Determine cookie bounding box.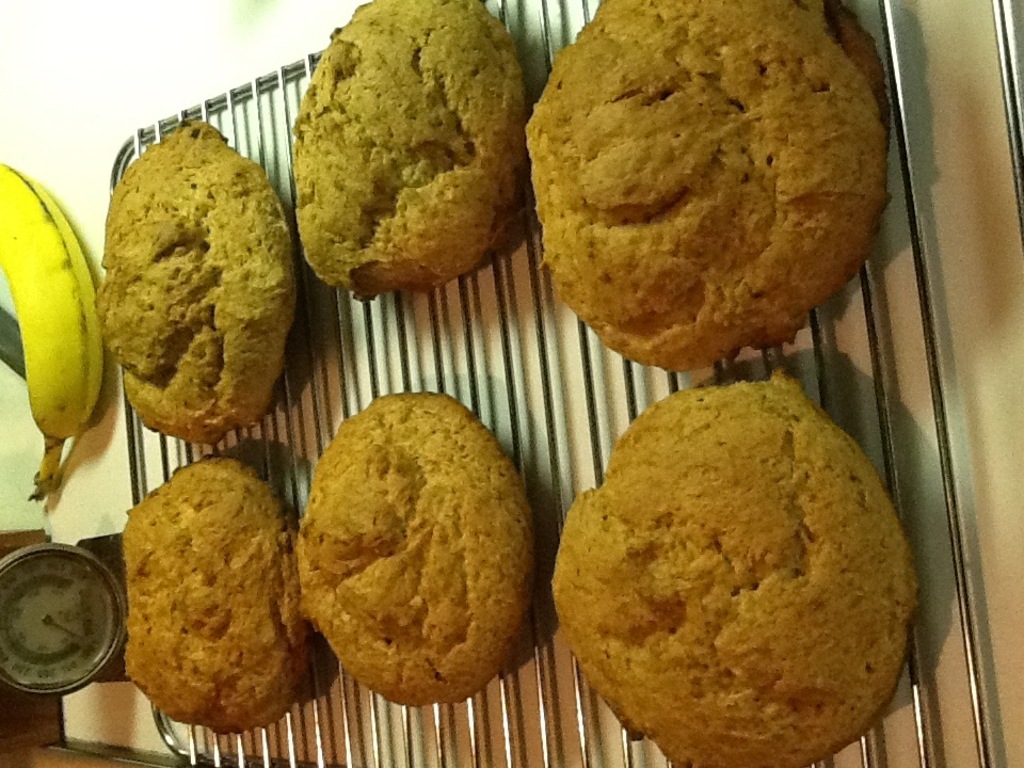
Determined: (291,385,541,704).
